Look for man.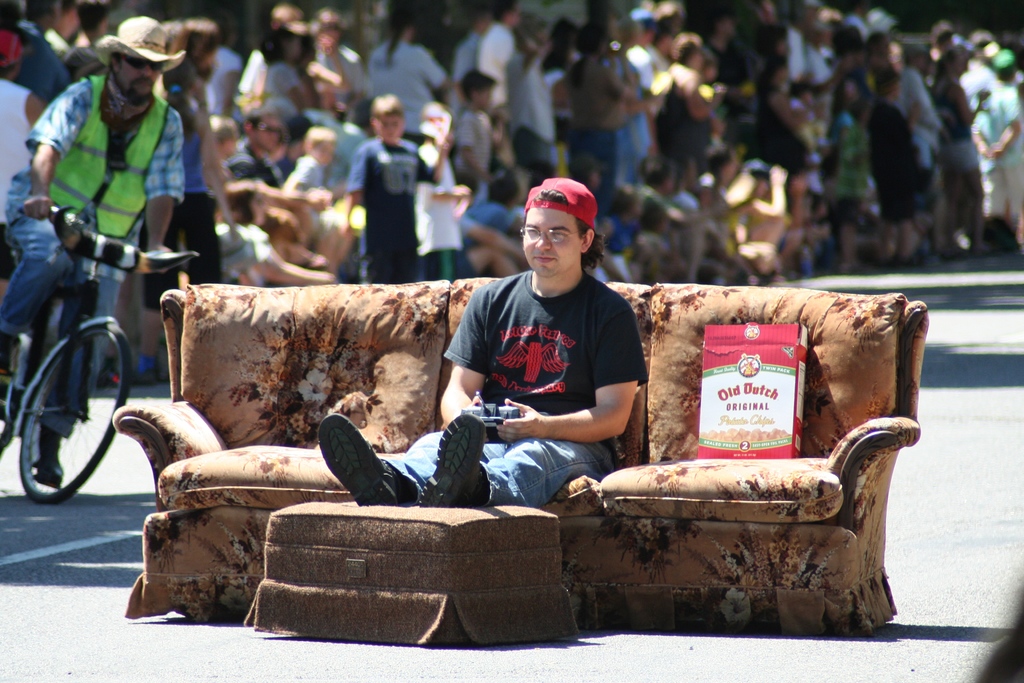
Found: [left=0, top=15, right=189, bottom=488].
